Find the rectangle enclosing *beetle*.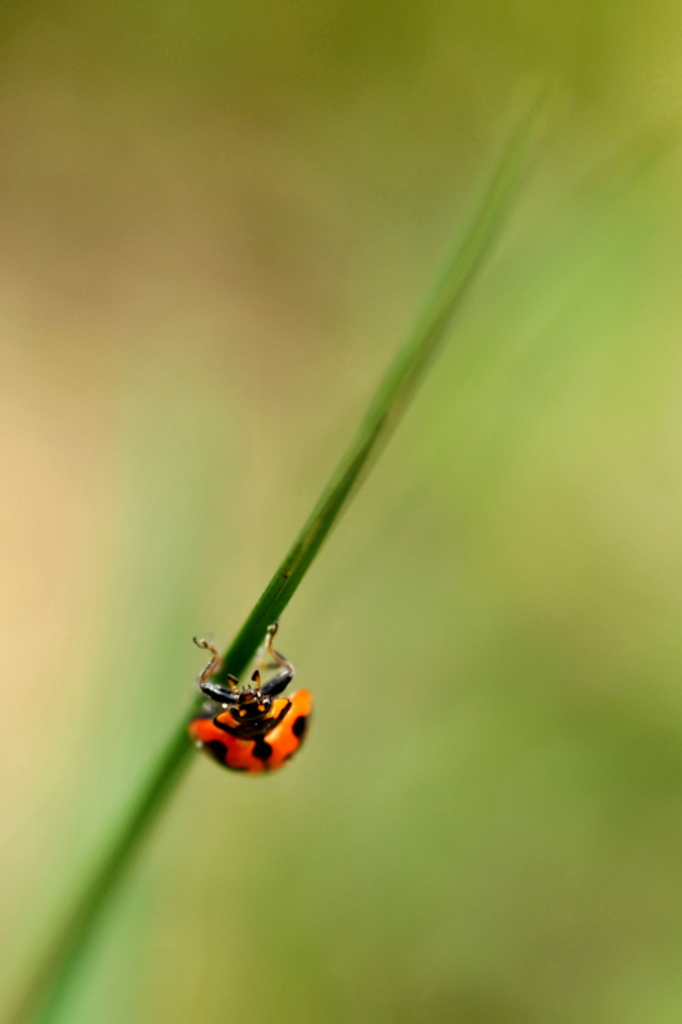
189,602,317,778.
